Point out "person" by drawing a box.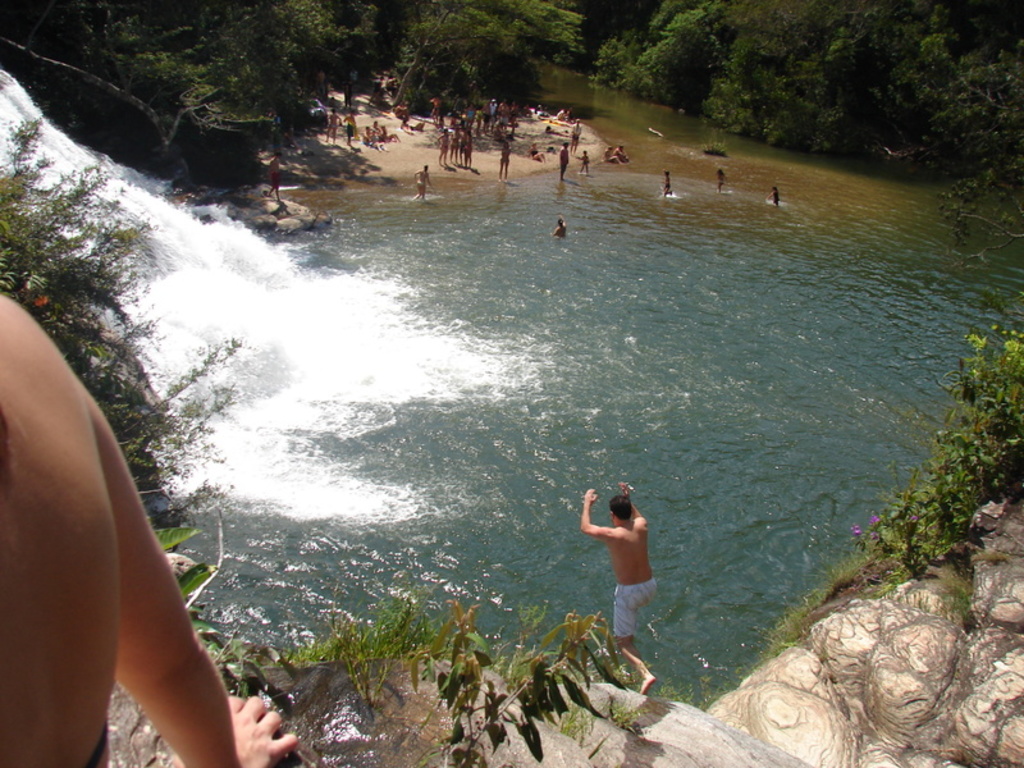
463, 123, 474, 172.
